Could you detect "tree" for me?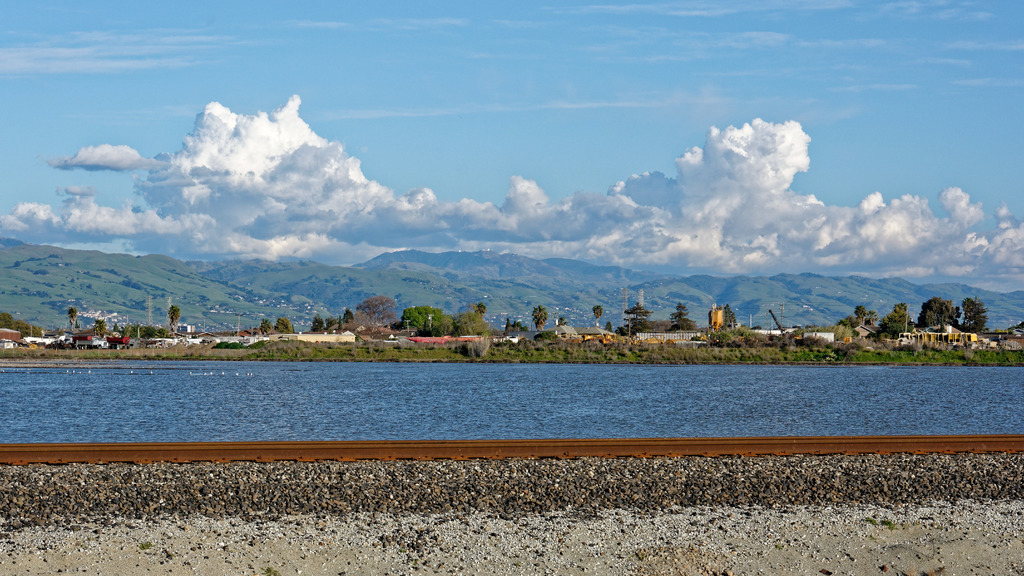
Detection result: (left=401, top=308, right=456, bottom=339).
